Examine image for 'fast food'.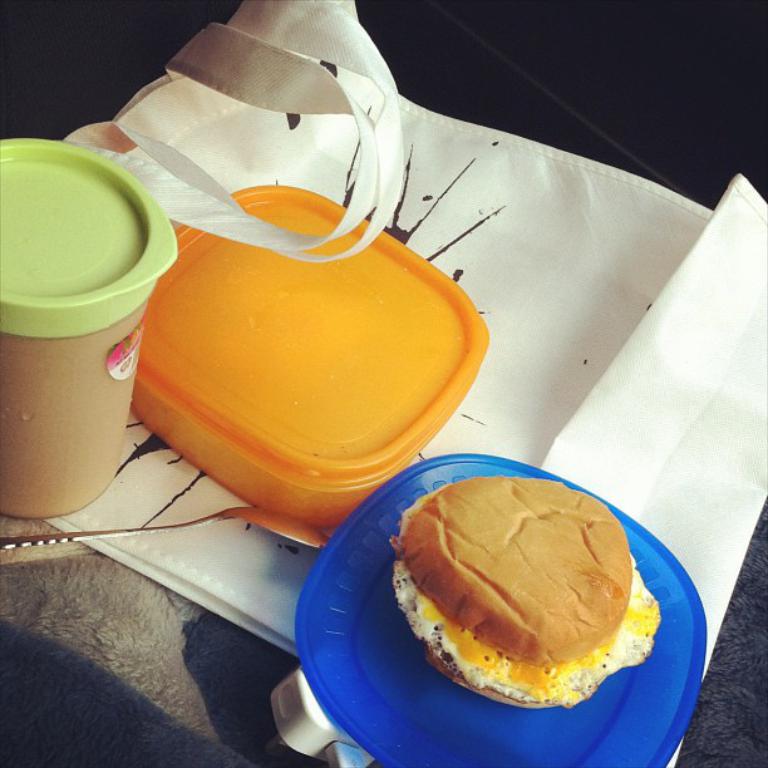
Examination result: pyautogui.locateOnScreen(387, 468, 641, 722).
